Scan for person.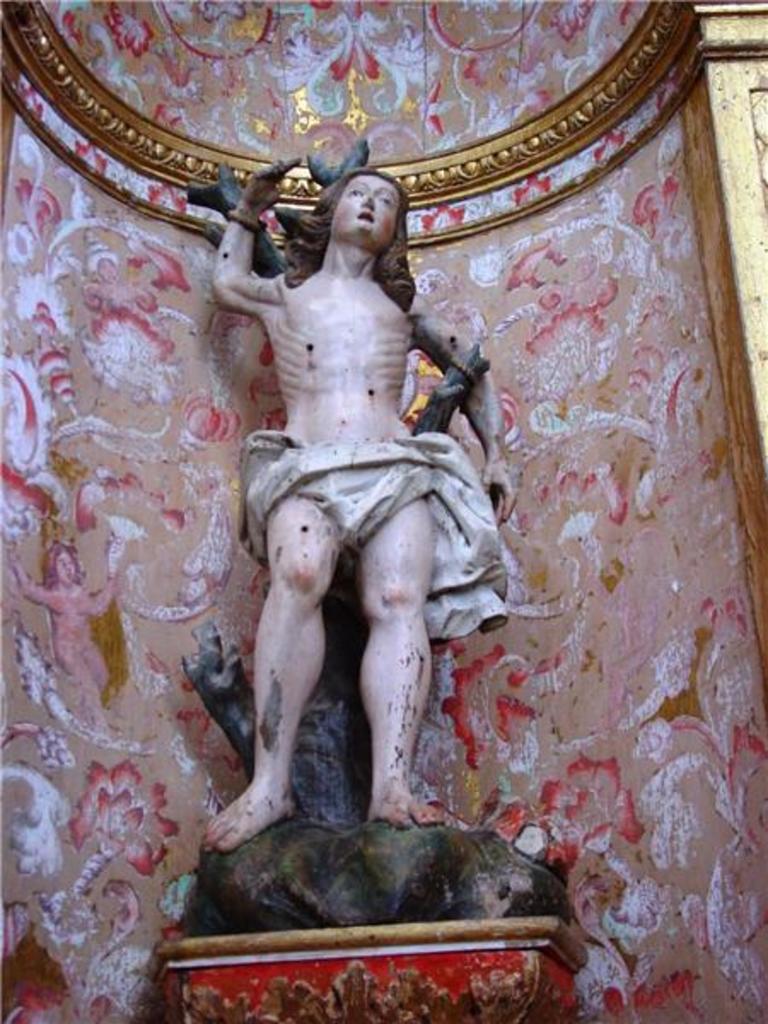
Scan result: [201,137,517,884].
